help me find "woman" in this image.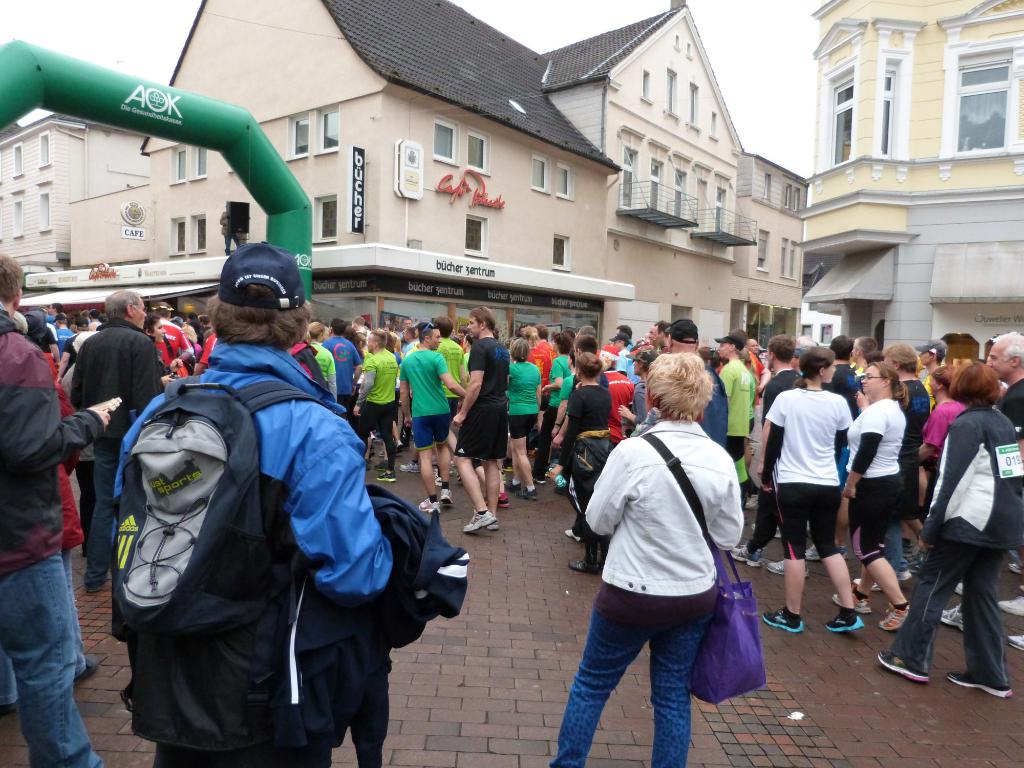
Found it: BBox(904, 366, 971, 632).
